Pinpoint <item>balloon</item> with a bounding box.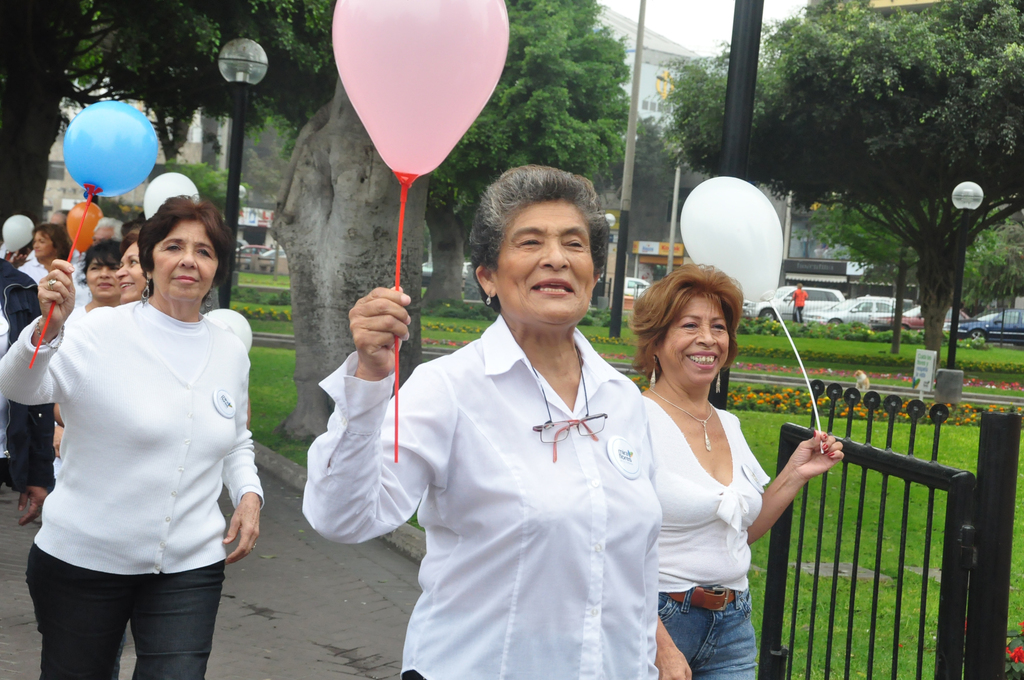
l=63, t=101, r=156, b=195.
